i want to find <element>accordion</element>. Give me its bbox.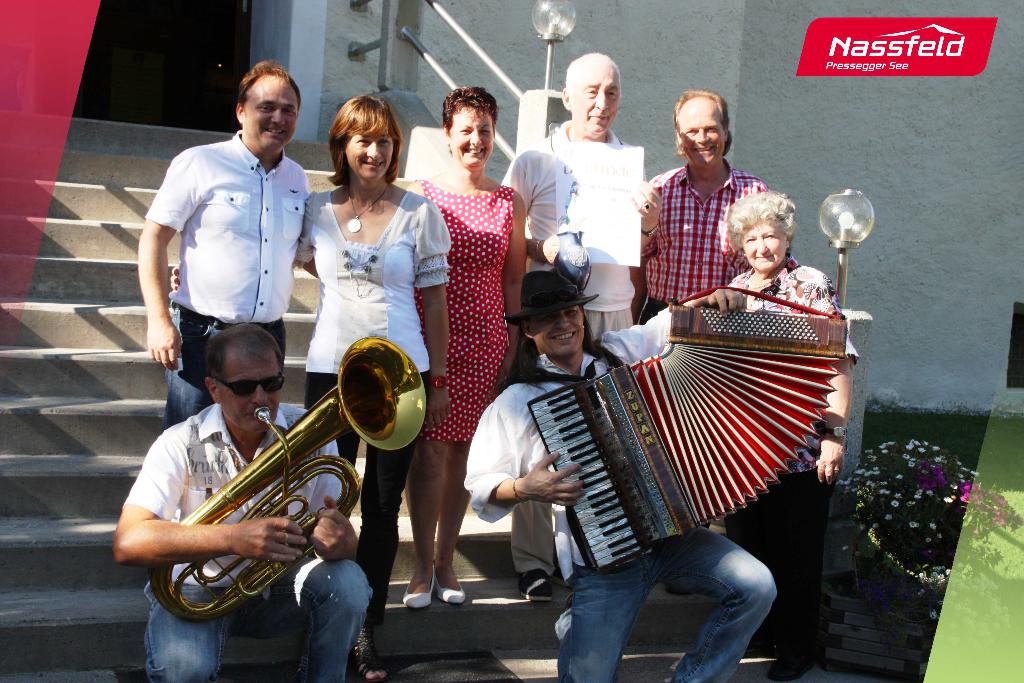
<bbox>502, 299, 849, 604</bbox>.
